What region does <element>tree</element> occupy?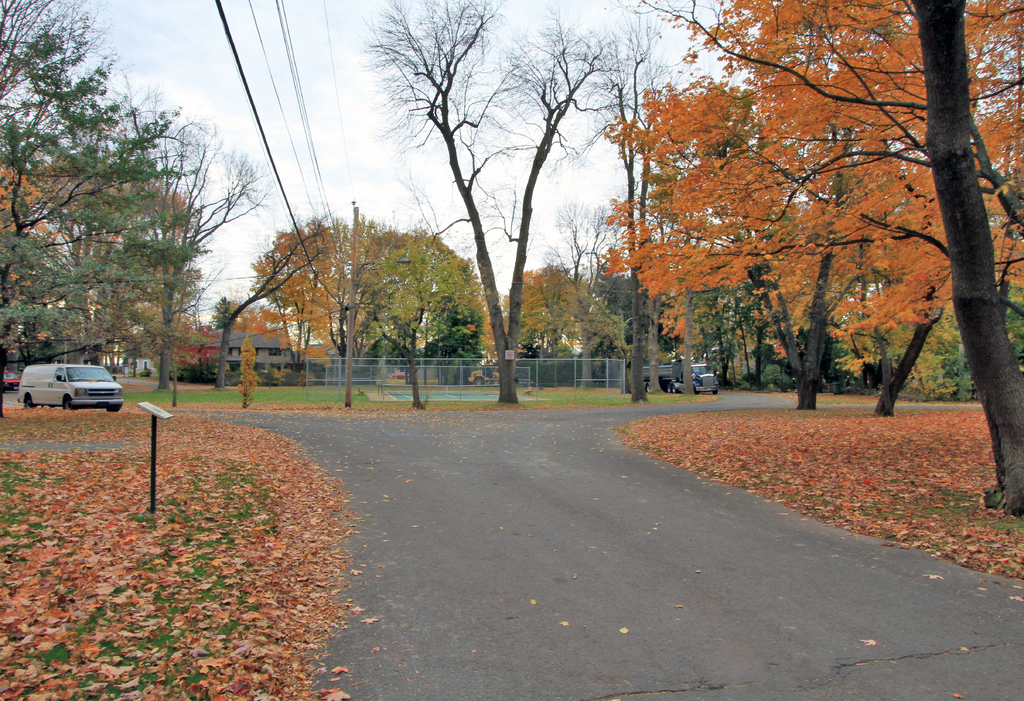
rect(506, 264, 600, 364).
